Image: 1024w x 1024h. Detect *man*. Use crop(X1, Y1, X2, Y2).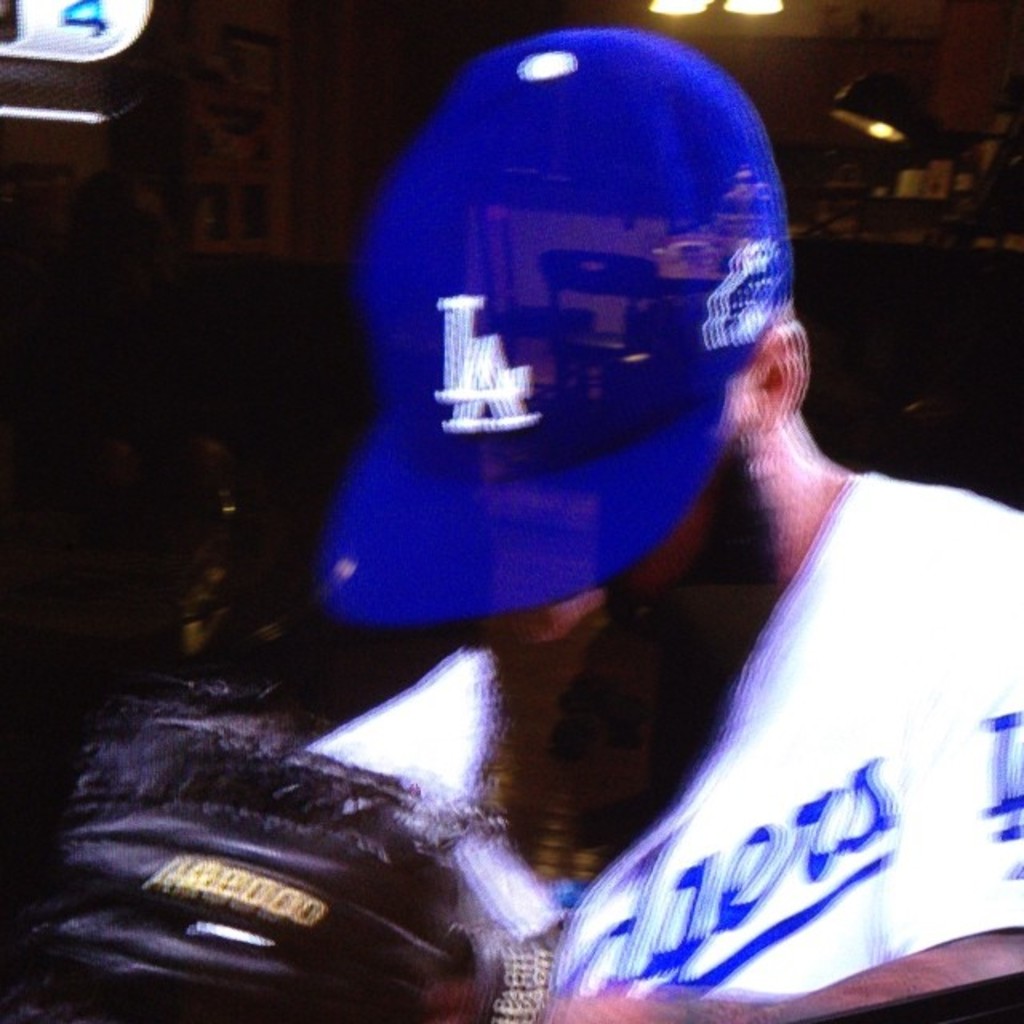
crop(242, 77, 968, 978).
